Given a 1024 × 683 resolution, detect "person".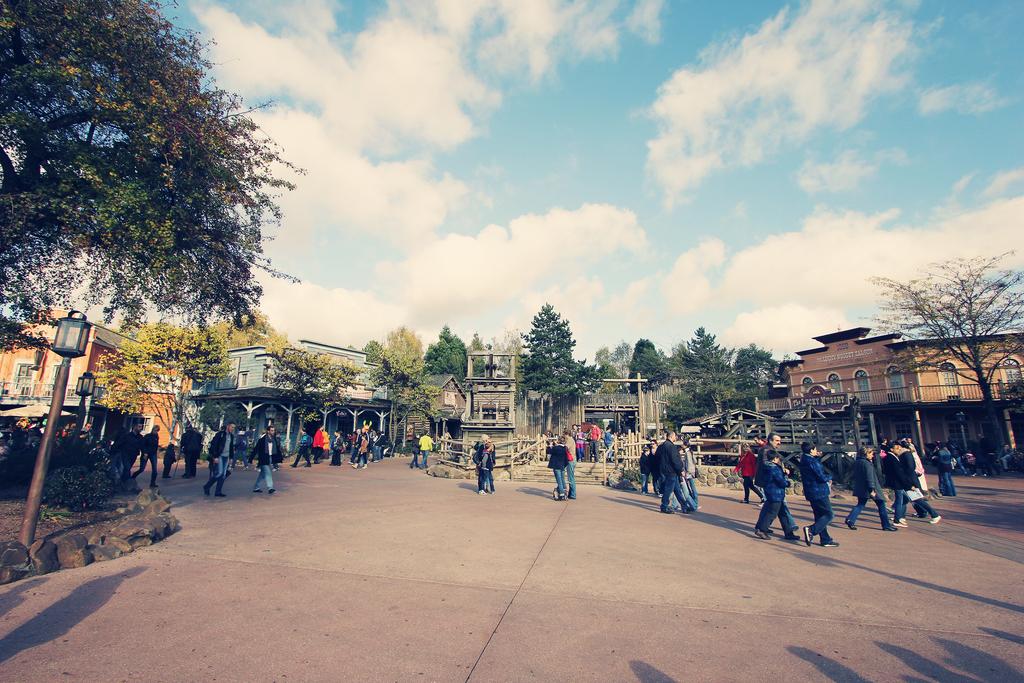
[left=419, top=429, right=433, bottom=468].
